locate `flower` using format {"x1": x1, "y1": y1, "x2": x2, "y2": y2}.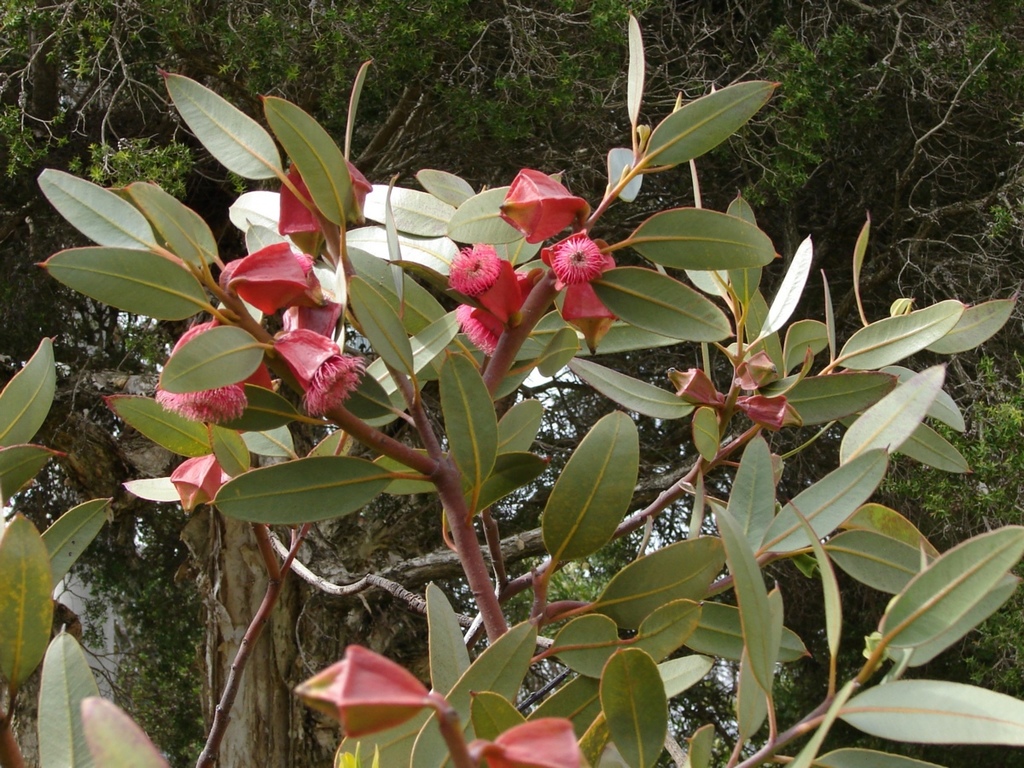
{"x1": 666, "y1": 360, "x2": 719, "y2": 412}.
